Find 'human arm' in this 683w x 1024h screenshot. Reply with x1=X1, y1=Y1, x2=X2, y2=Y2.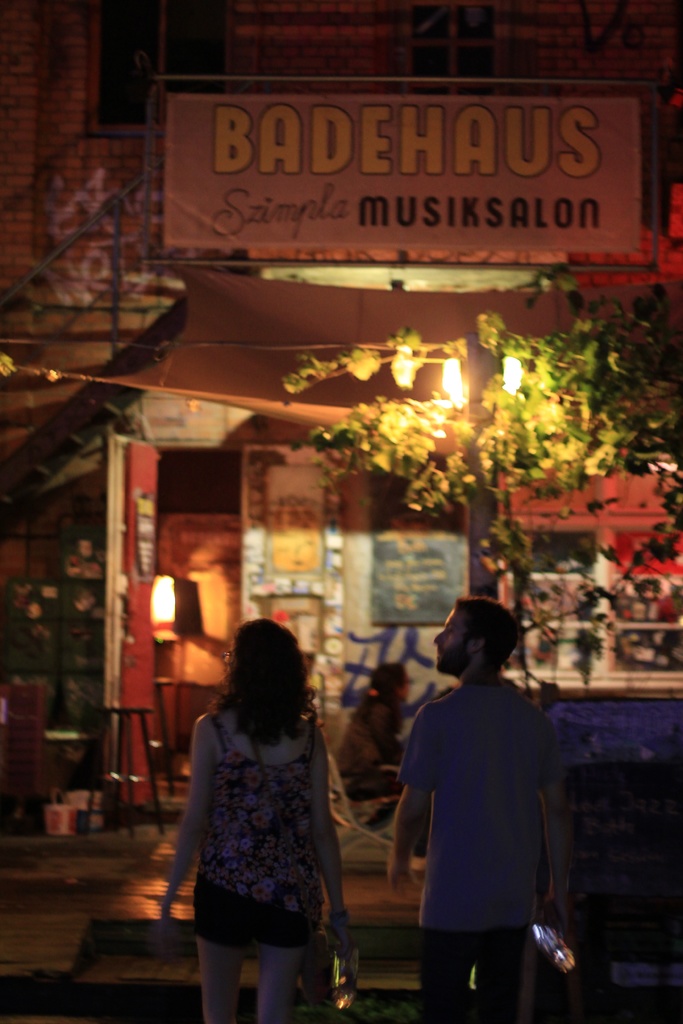
x1=174, y1=740, x2=228, y2=892.
